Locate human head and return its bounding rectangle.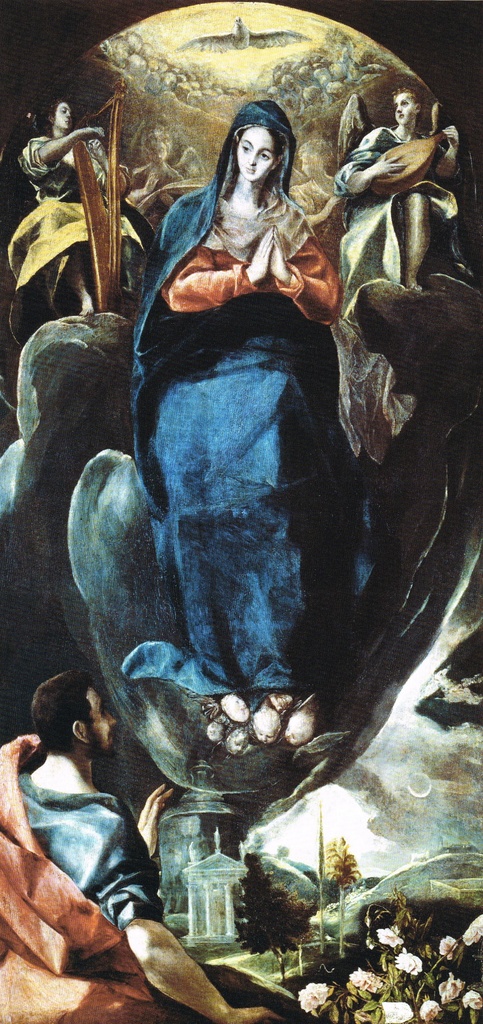
x1=20 y1=671 x2=120 y2=774.
